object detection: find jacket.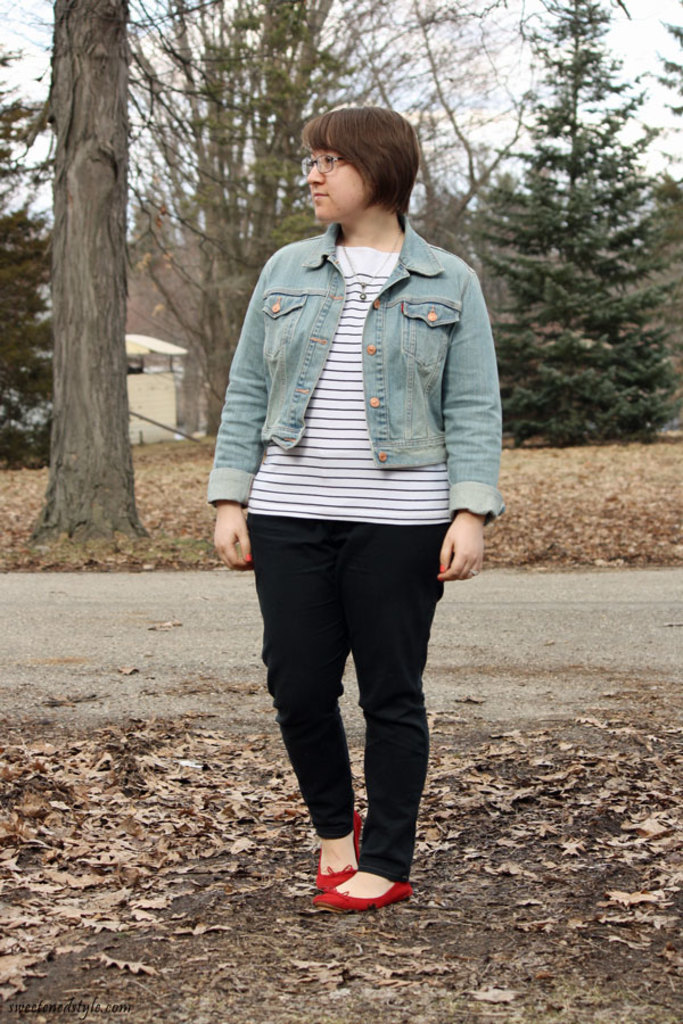
(left=203, top=174, right=515, bottom=539).
